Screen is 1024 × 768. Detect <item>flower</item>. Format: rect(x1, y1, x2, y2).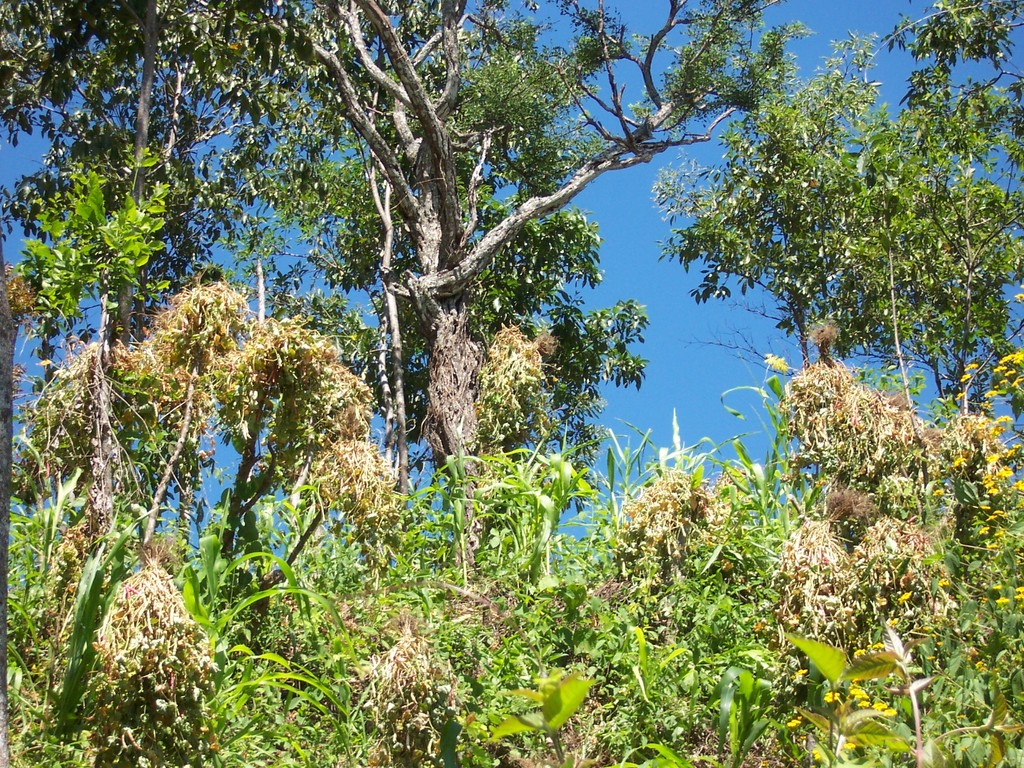
rect(1000, 465, 1012, 477).
